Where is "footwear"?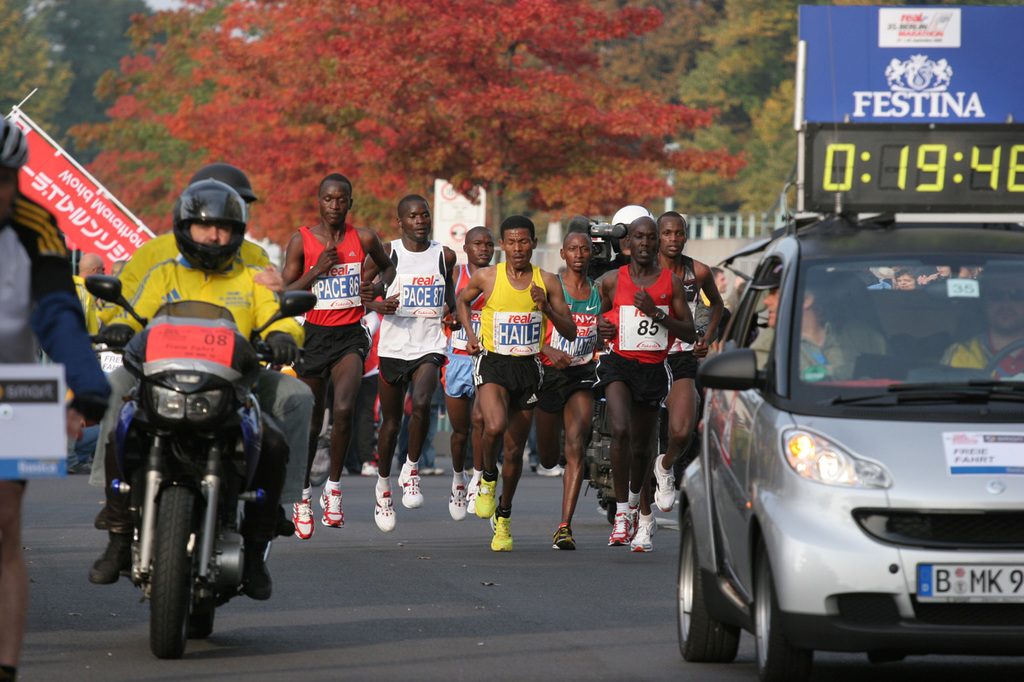
pyautogui.locateOnScreen(490, 517, 514, 552).
